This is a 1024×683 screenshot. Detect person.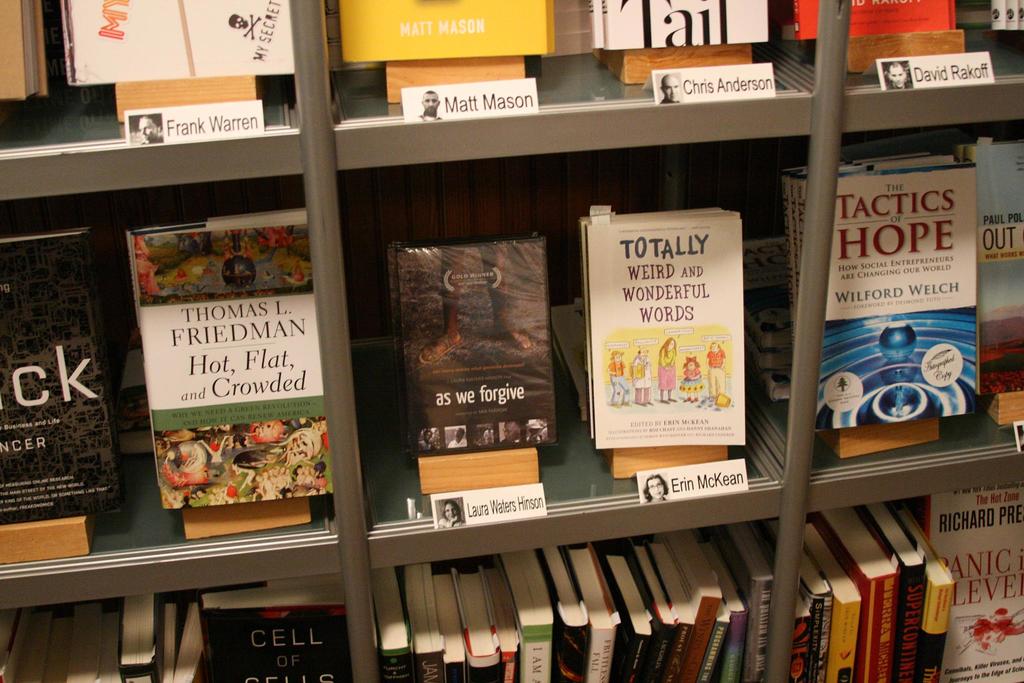
(left=415, top=88, right=442, bottom=123).
